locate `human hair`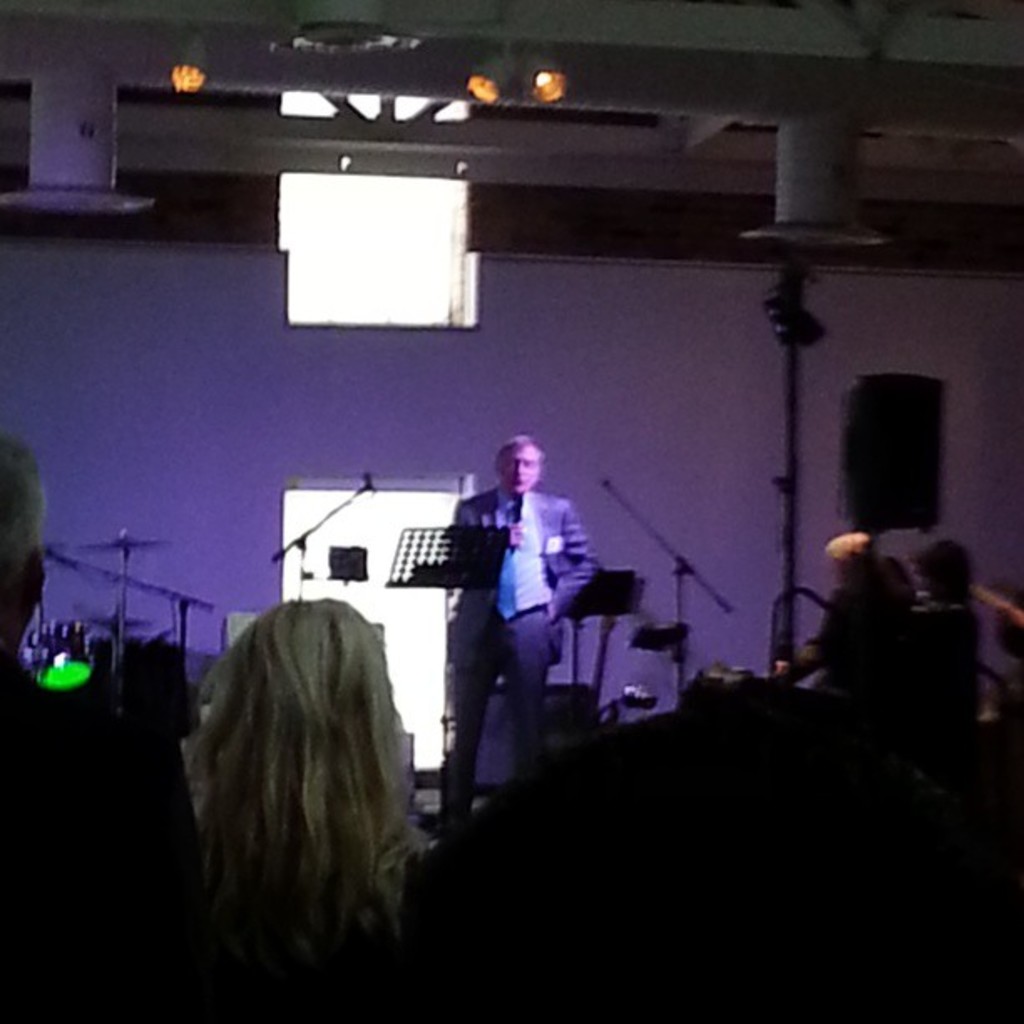
(825,525,875,567)
